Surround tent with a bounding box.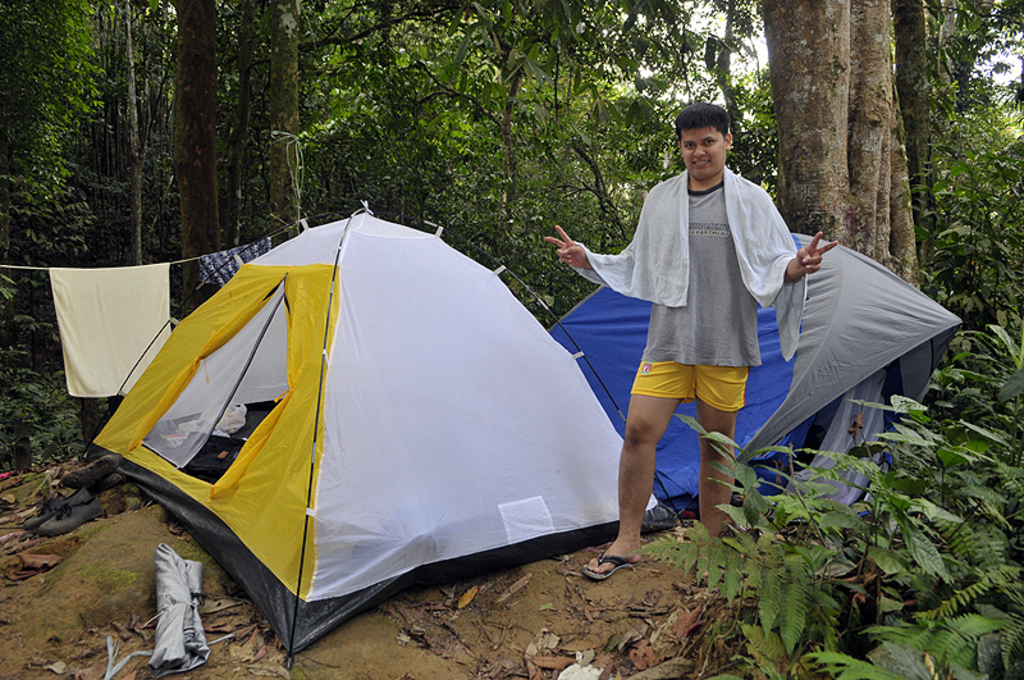
bbox=[545, 236, 977, 571].
